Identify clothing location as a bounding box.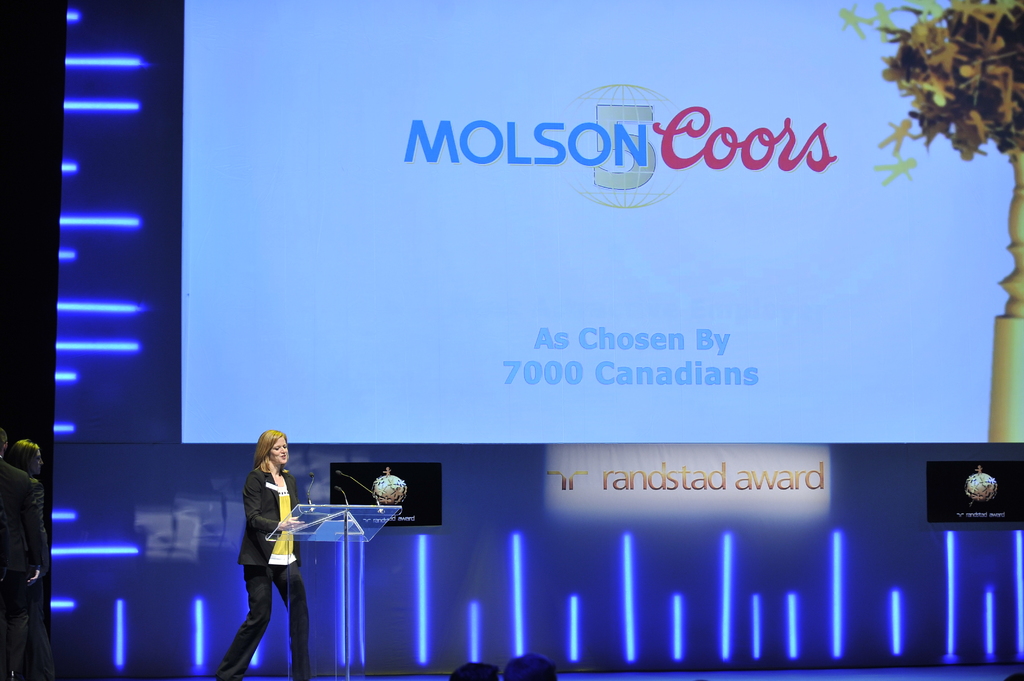
[left=218, top=457, right=311, bottom=680].
